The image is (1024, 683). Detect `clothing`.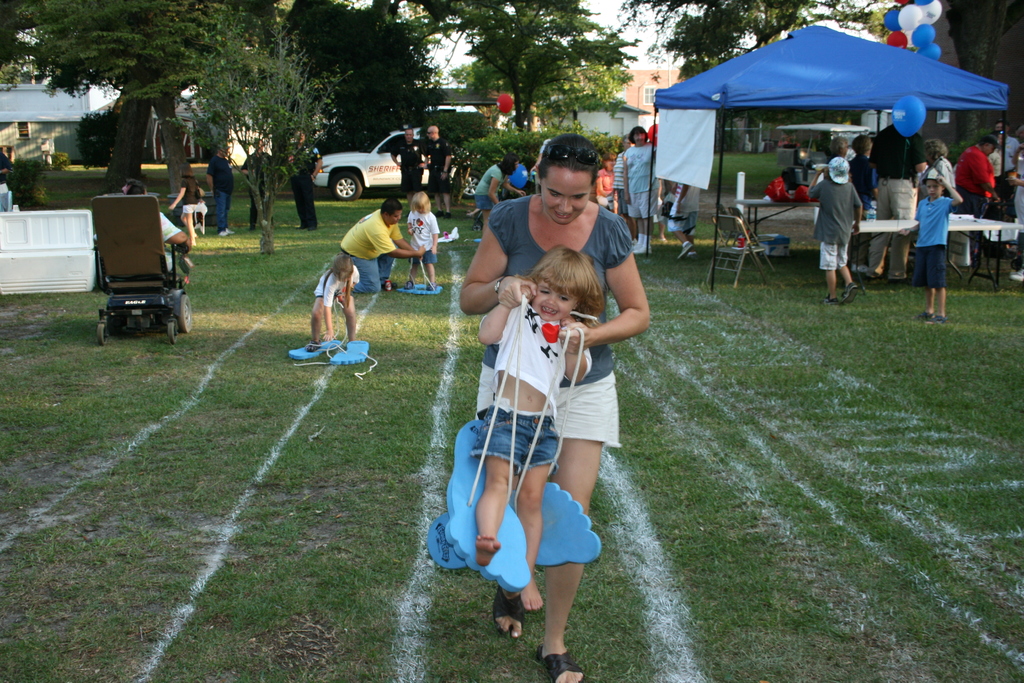
Detection: pyautogui.locateOnScreen(182, 181, 200, 214).
